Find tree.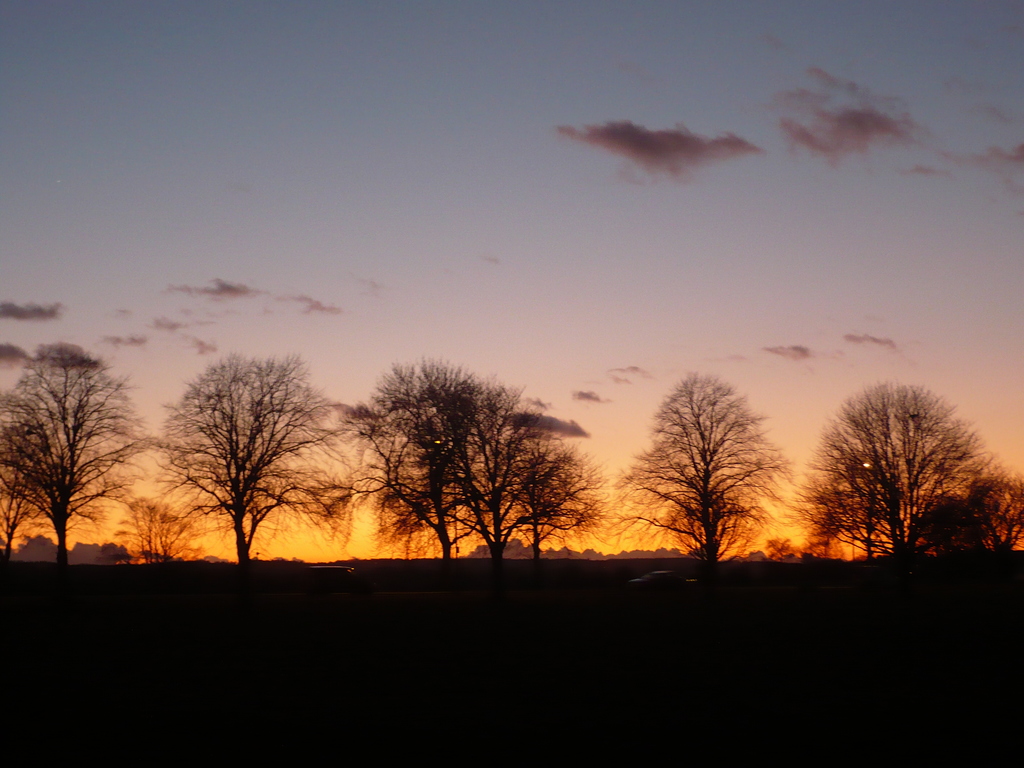
x1=344 y1=346 x2=611 y2=567.
